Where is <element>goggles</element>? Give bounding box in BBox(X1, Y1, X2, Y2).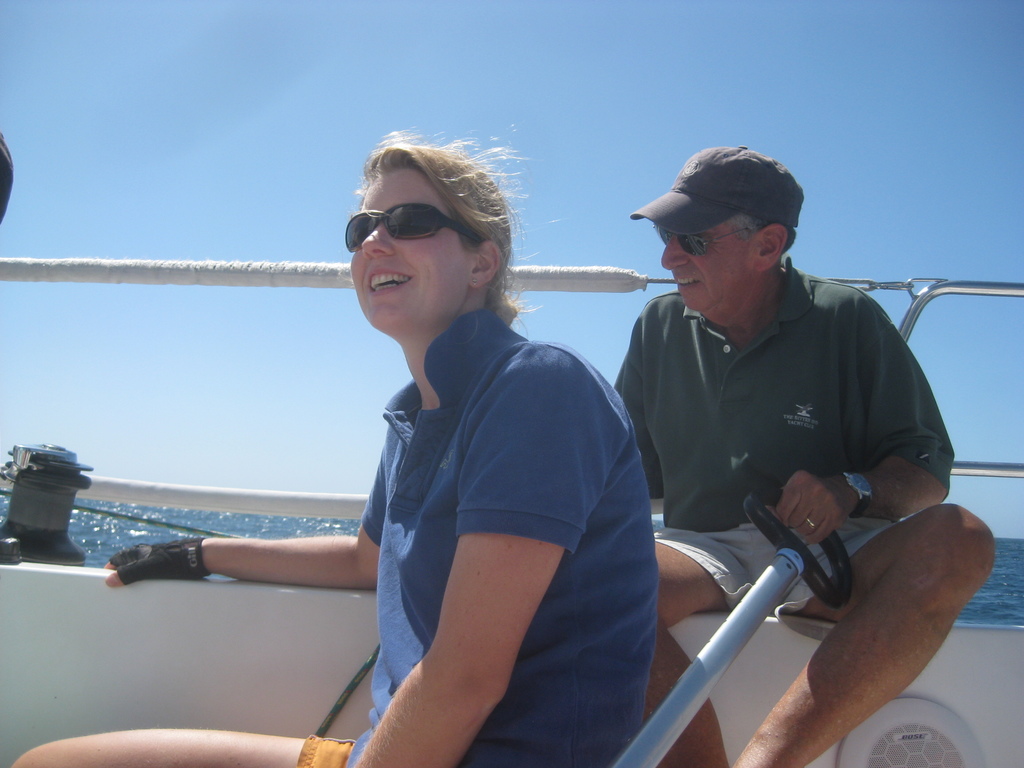
BBox(355, 196, 481, 247).
